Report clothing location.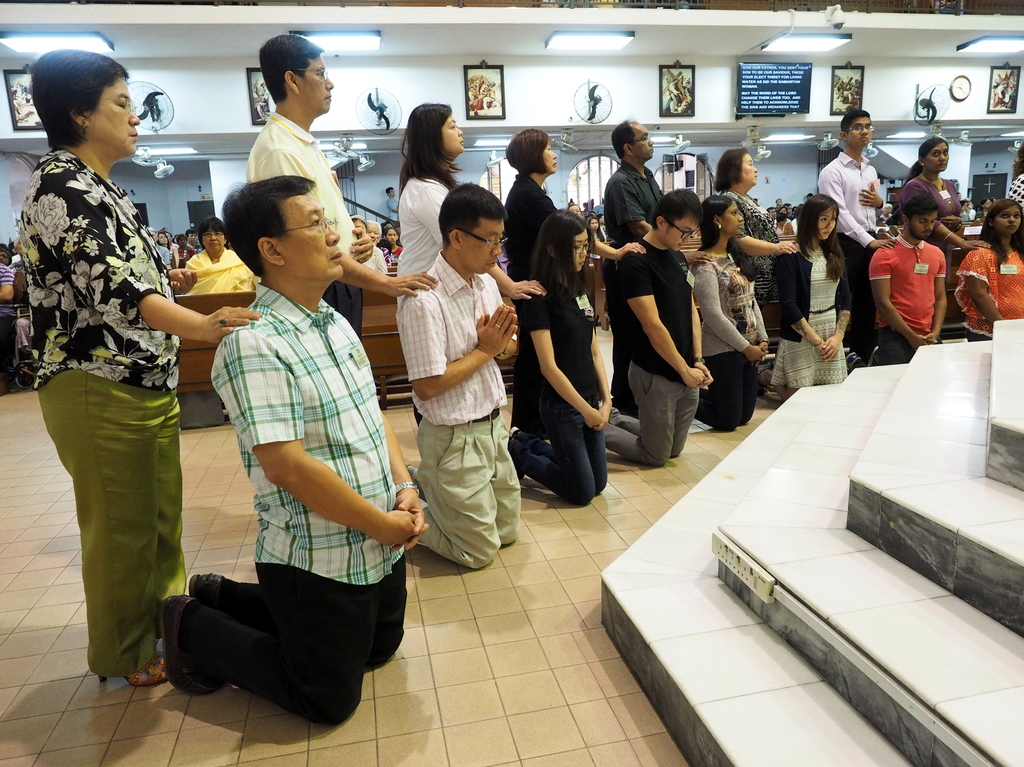
Report: {"x1": 761, "y1": 245, "x2": 848, "y2": 381}.
